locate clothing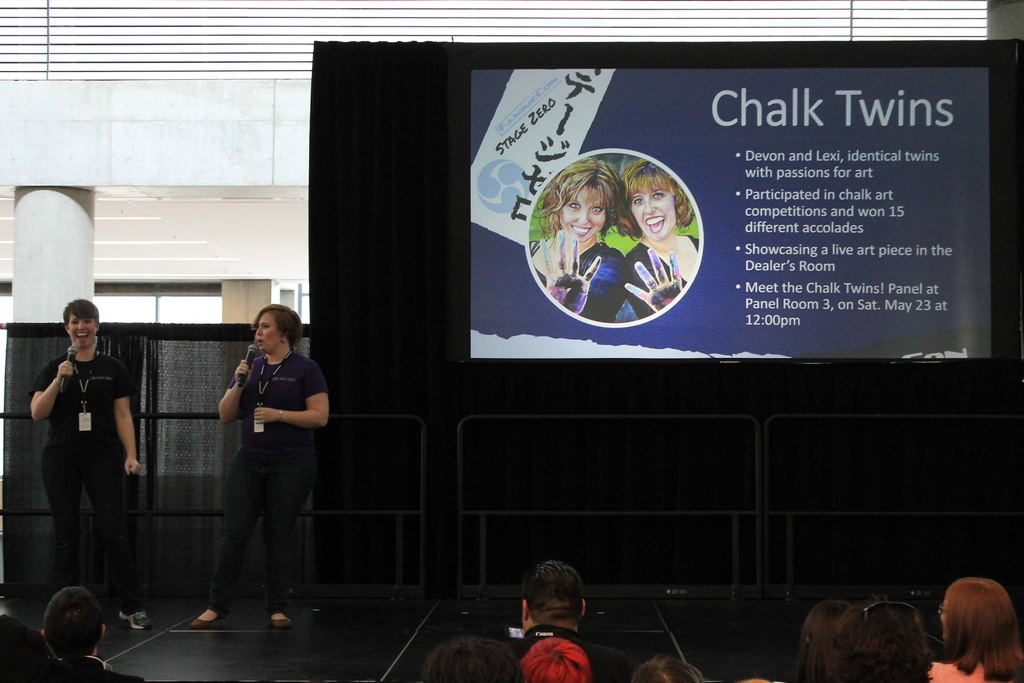
[left=28, top=347, right=136, bottom=619]
